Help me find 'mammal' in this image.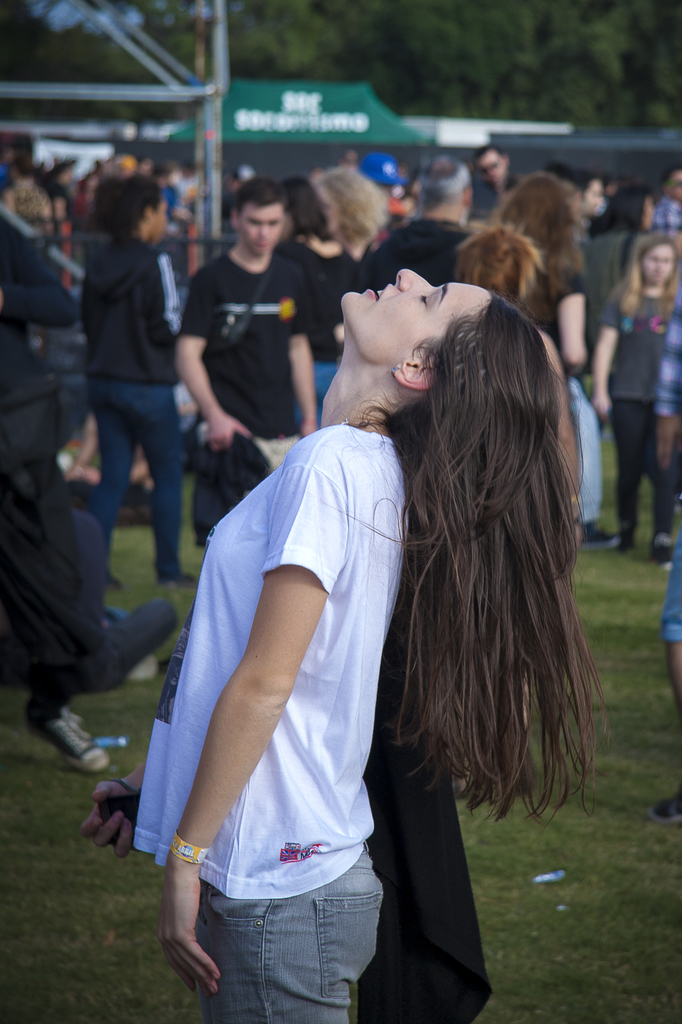
Found it: bbox=(178, 180, 317, 545).
